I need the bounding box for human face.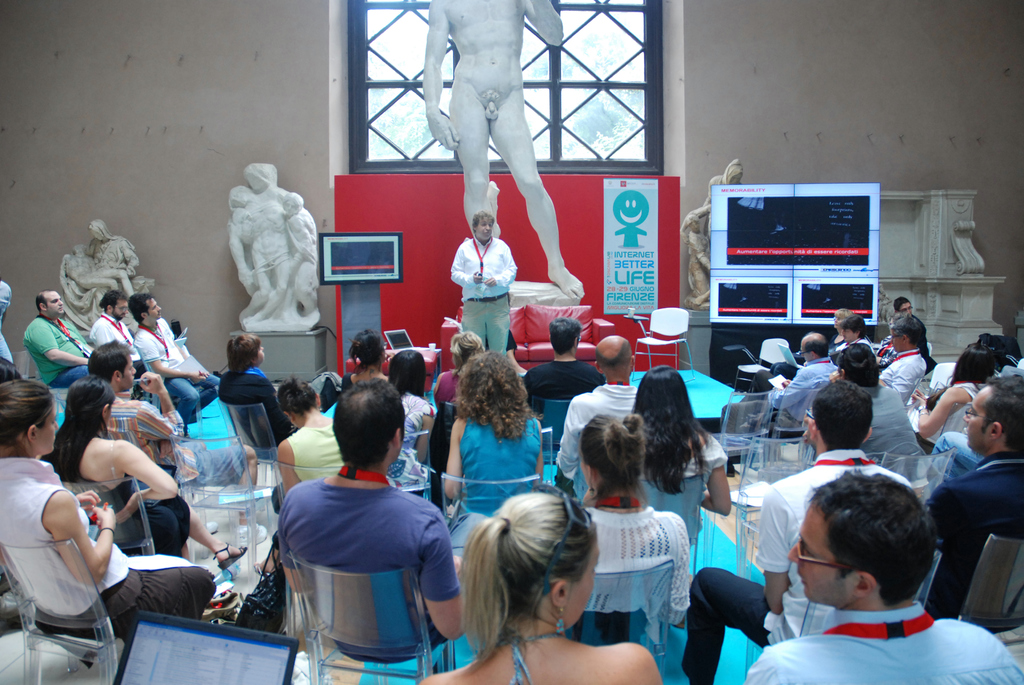
Here it is: (x1=569, y1=548, x2=600, y2=627).
